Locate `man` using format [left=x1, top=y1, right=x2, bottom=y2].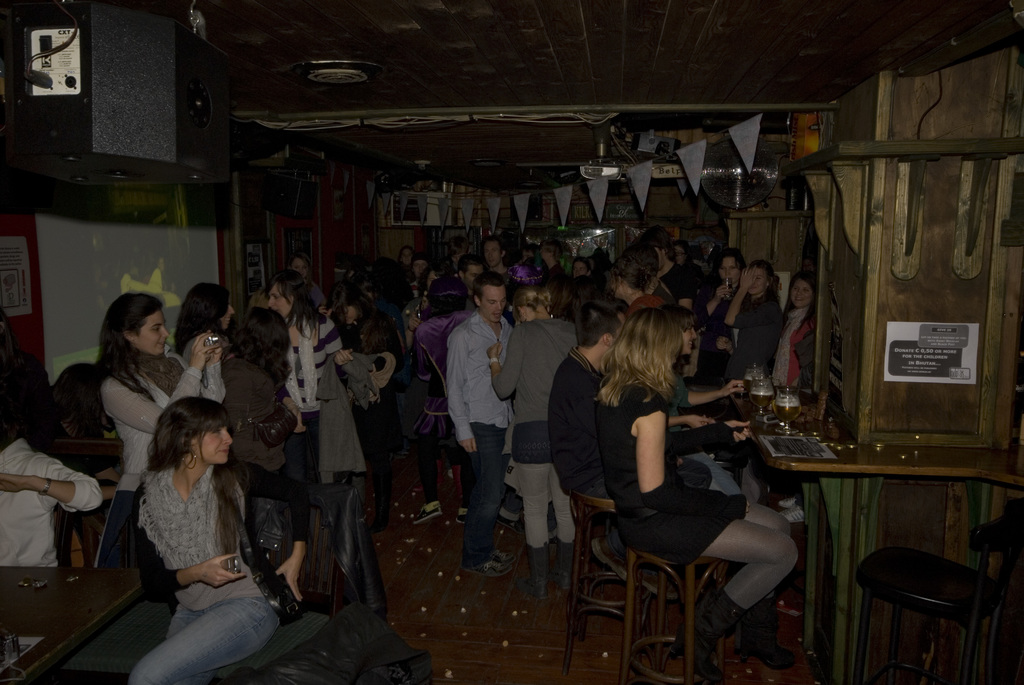
[left=640, top=223, right=700, bottom=326].
